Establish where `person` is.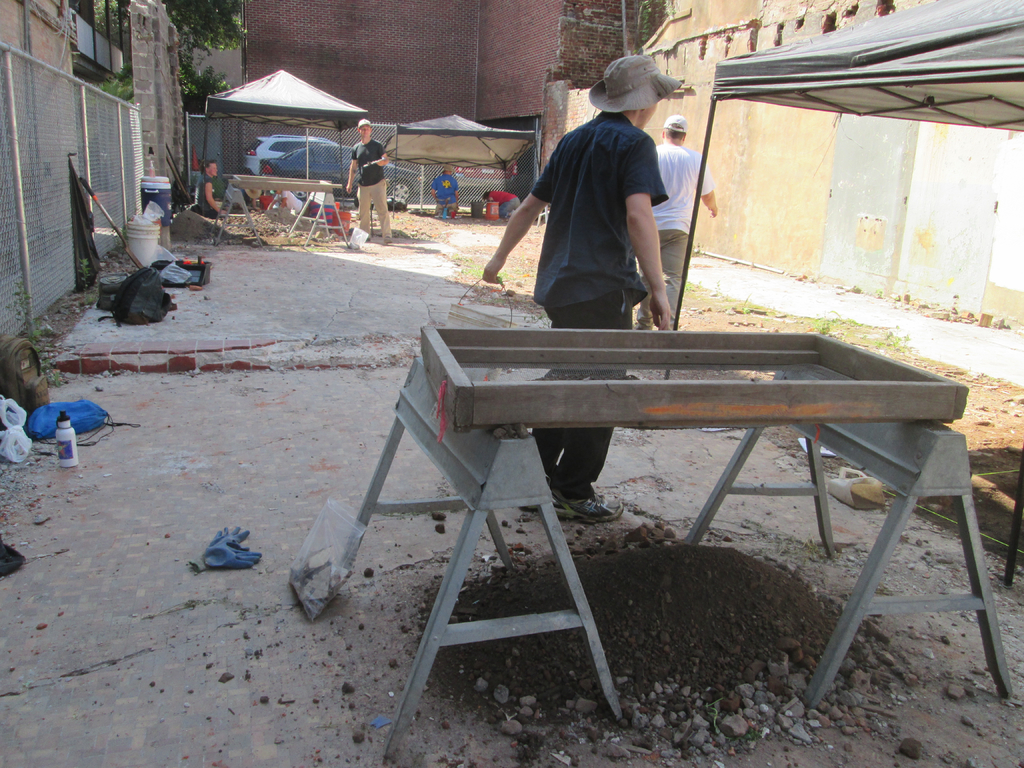
Established at crop(189, 161, 227, 220).
